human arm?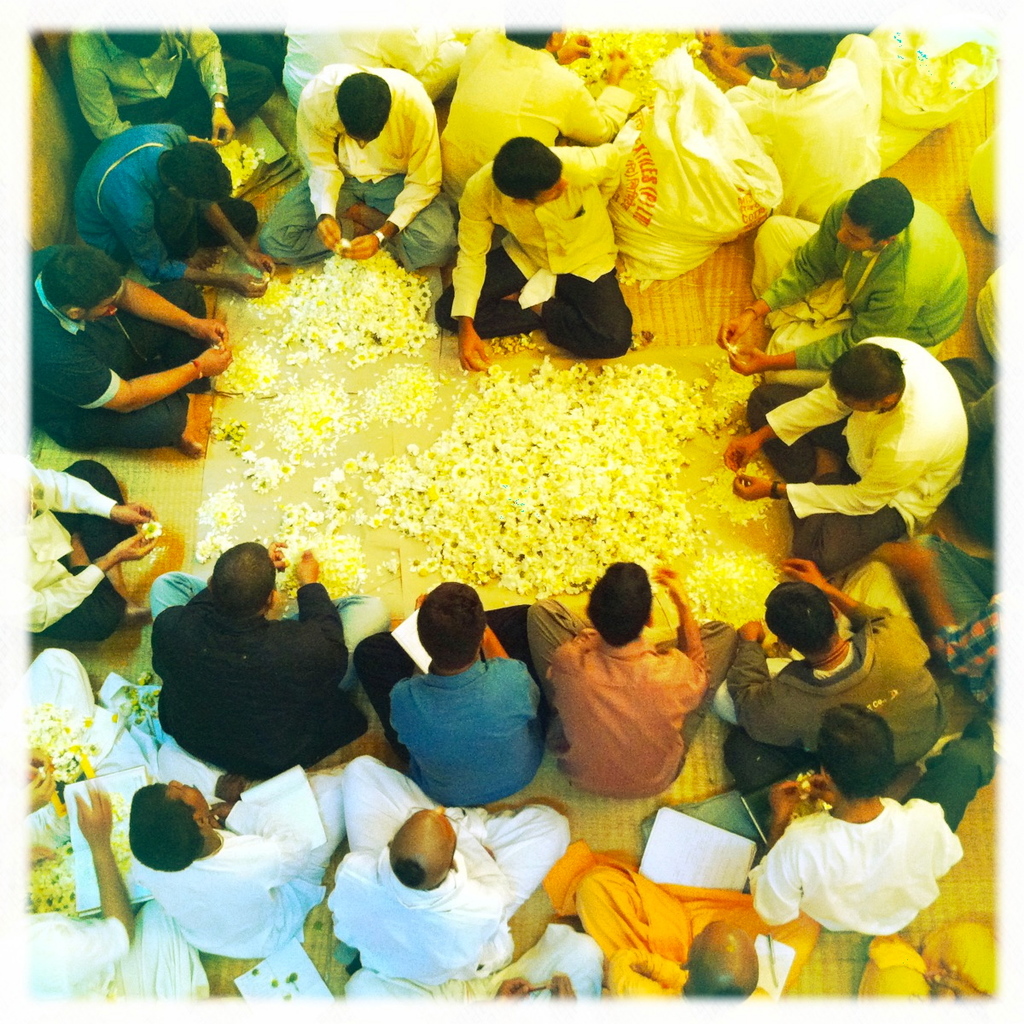
region(51, 339, 231, 413)
